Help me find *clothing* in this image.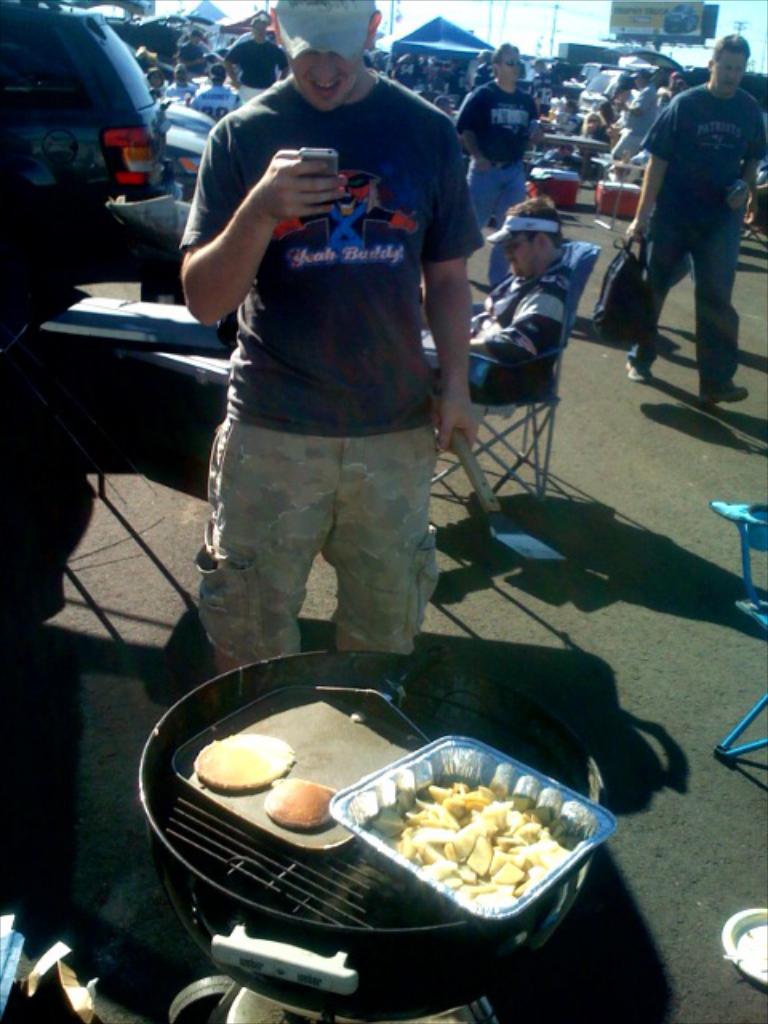
Found it: bbox=(467, 258, 576, 403).
